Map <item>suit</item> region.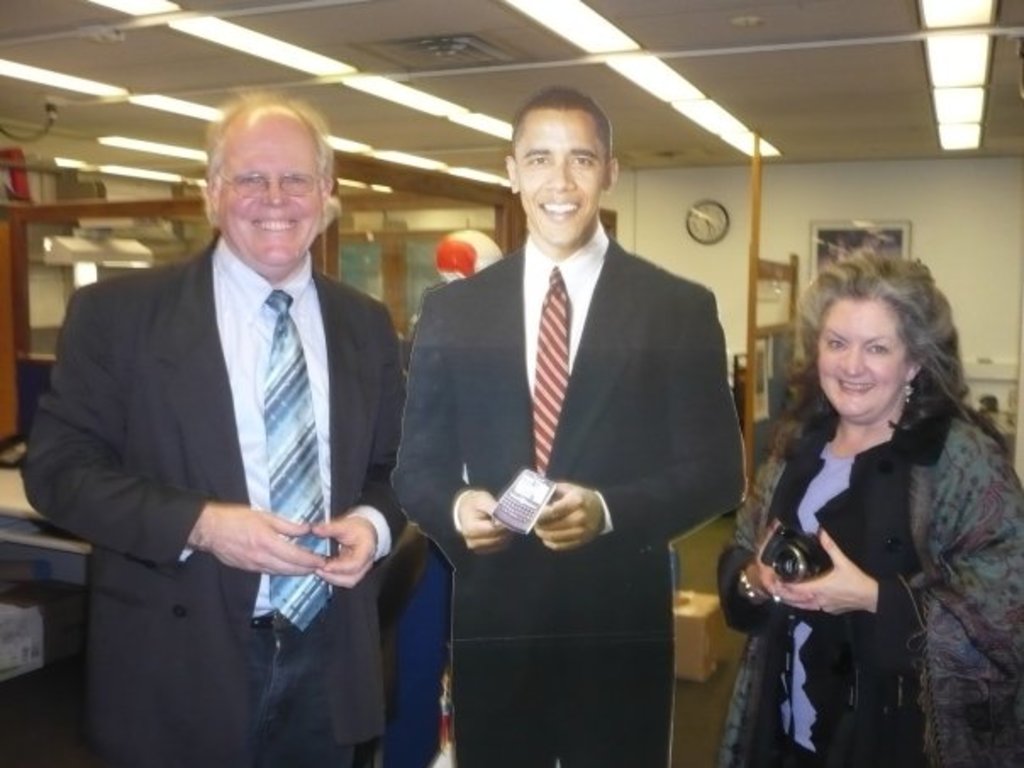
Mapped to 12:232:420:763.
